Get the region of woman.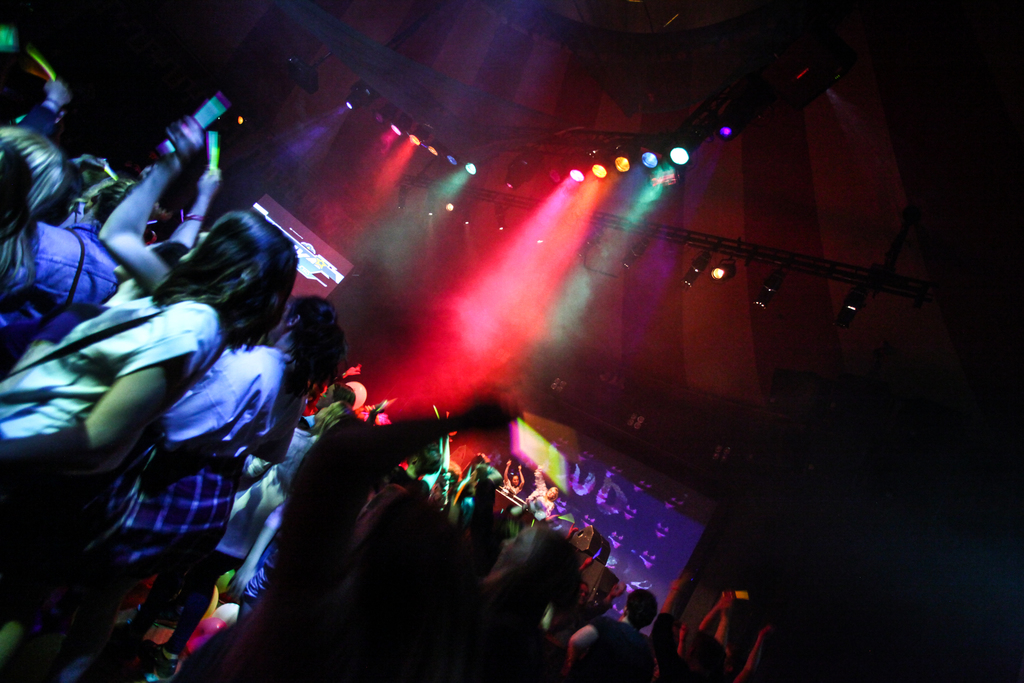
<region>0, 202, 297, 672</region>.
